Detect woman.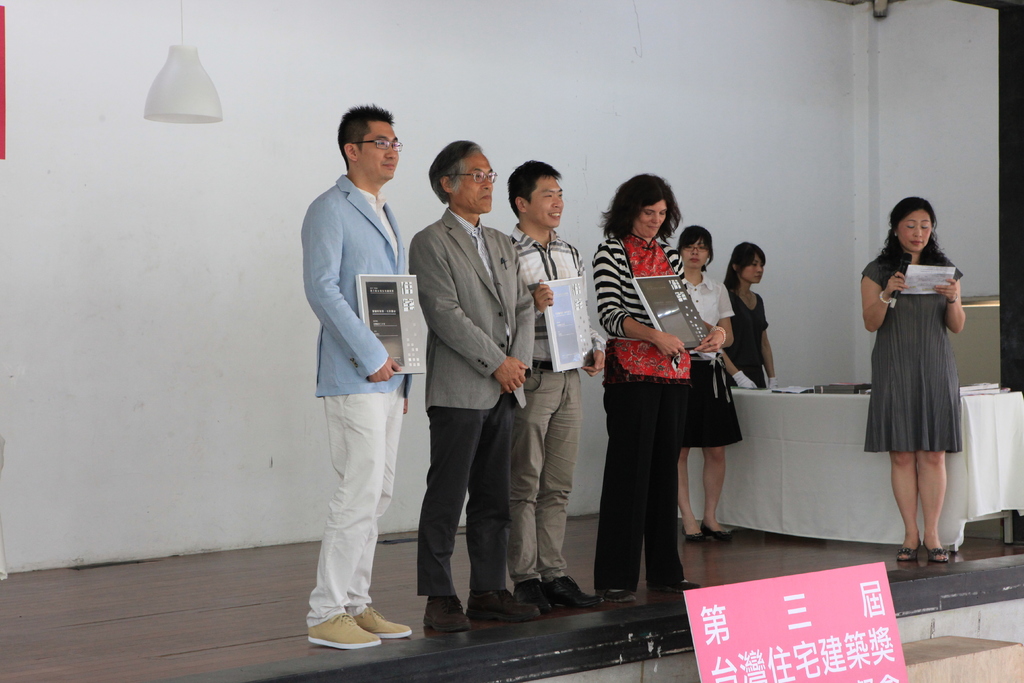
Detected at x1=685 y1=226 x2=740 y2=547.
